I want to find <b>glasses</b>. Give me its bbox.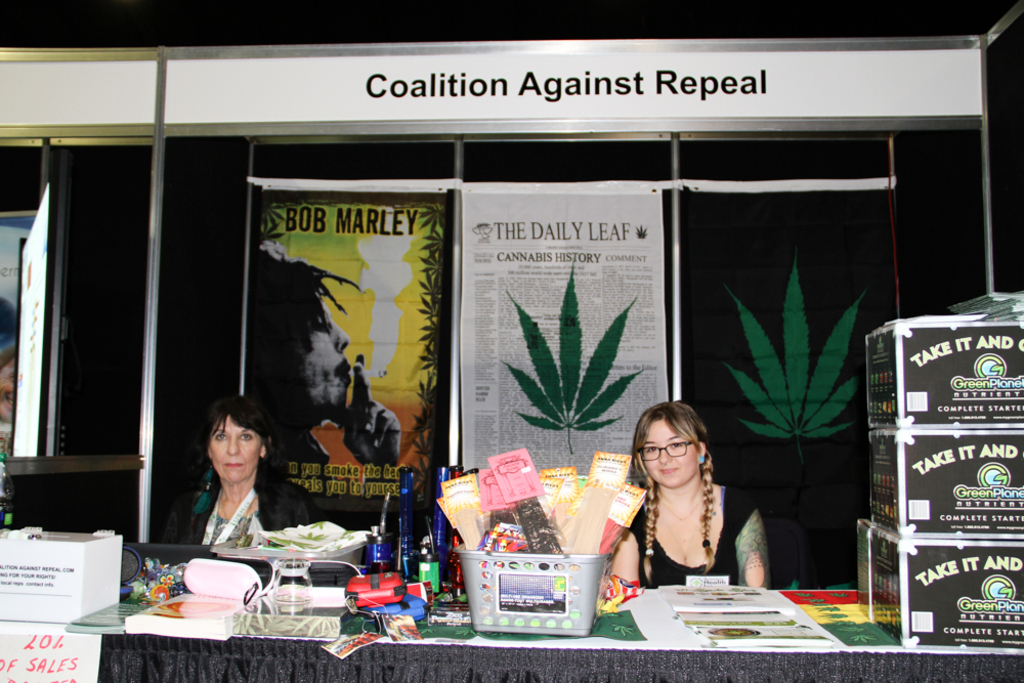
locate(632, 436, 701, 456).
